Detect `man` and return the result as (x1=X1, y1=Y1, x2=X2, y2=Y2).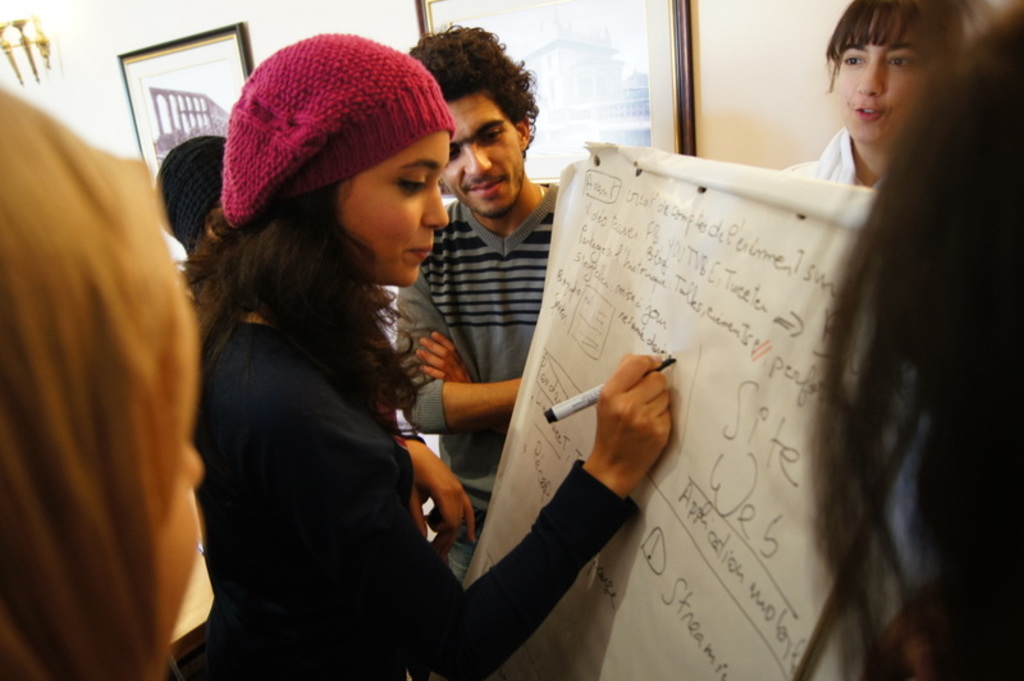
(x1=381, y1=22, x2=571, y2=589).
